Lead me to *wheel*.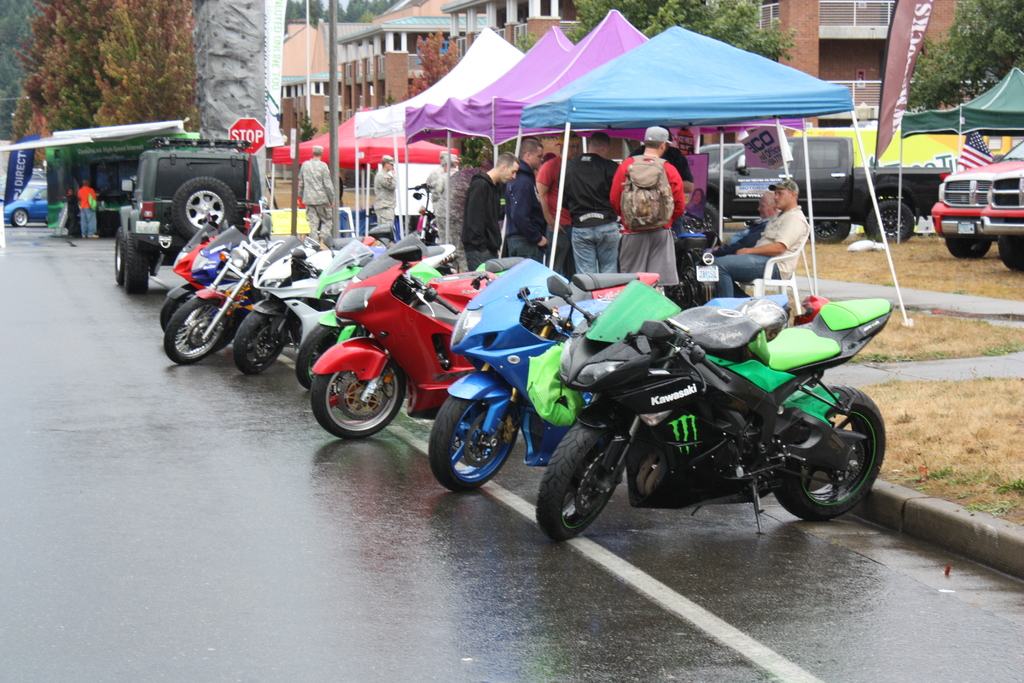
Lead to select_region(171, 172, 247, 247).
